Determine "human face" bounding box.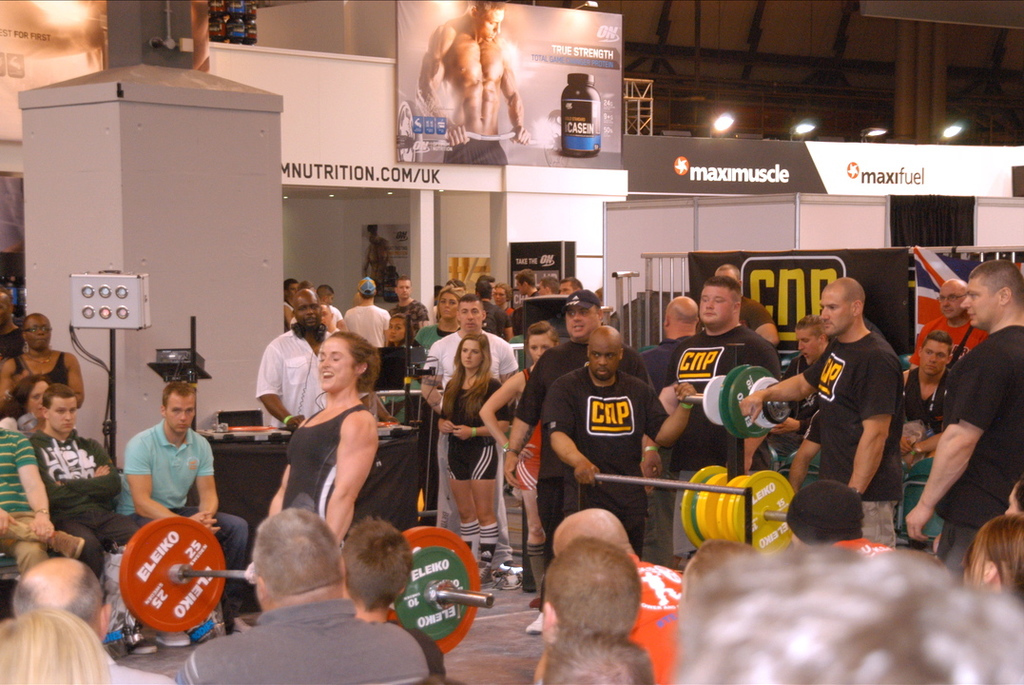
Determined: 919 338 947 374.
